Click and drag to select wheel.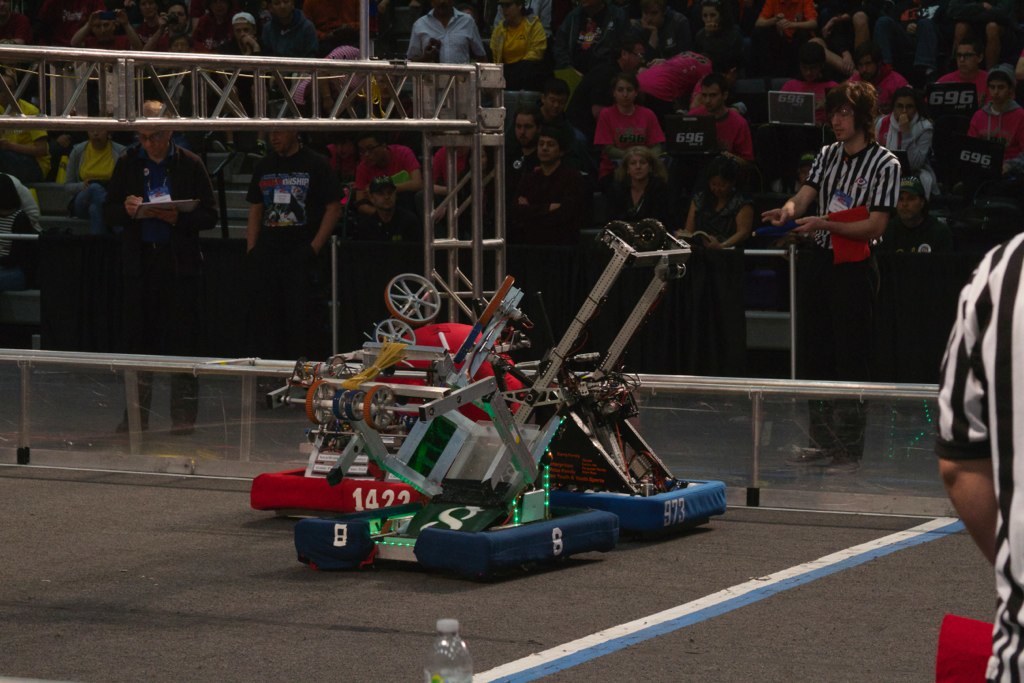
Selection: 334 387 349 424.
